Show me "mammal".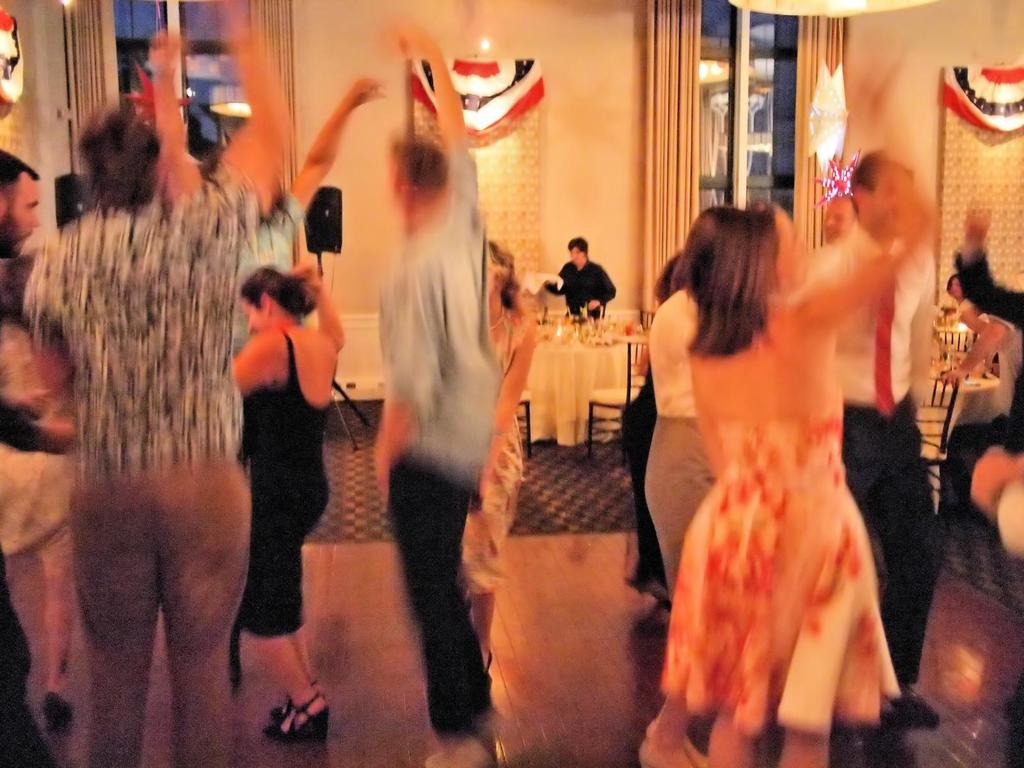
"mammal" is here: select_region(546, 228, 617, 322).
